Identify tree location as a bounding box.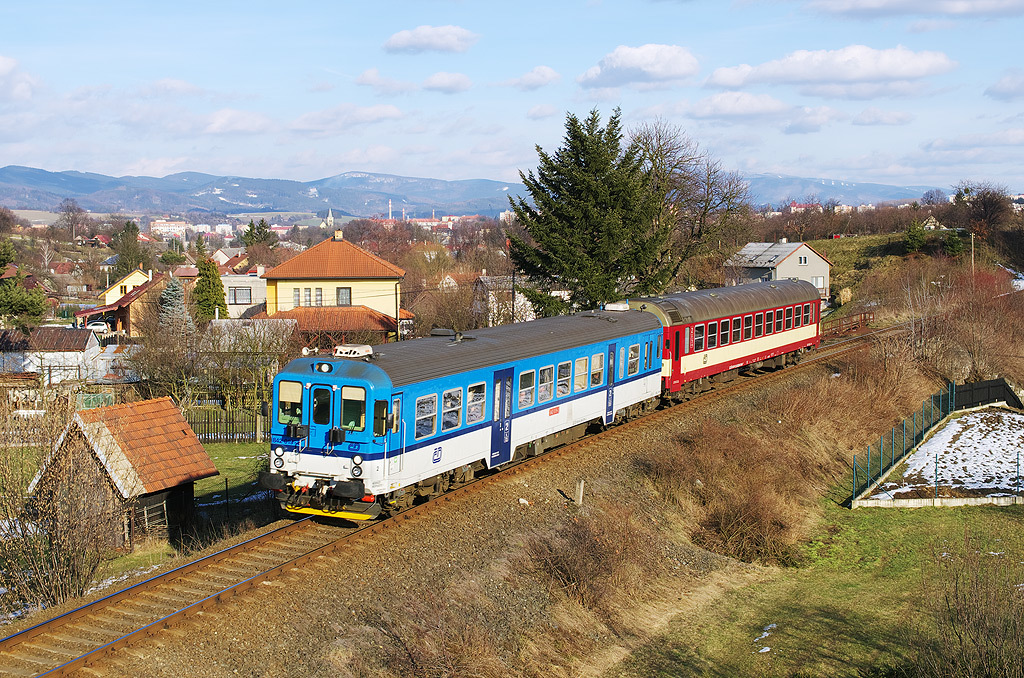
box=[381, 231, 462, 300].
